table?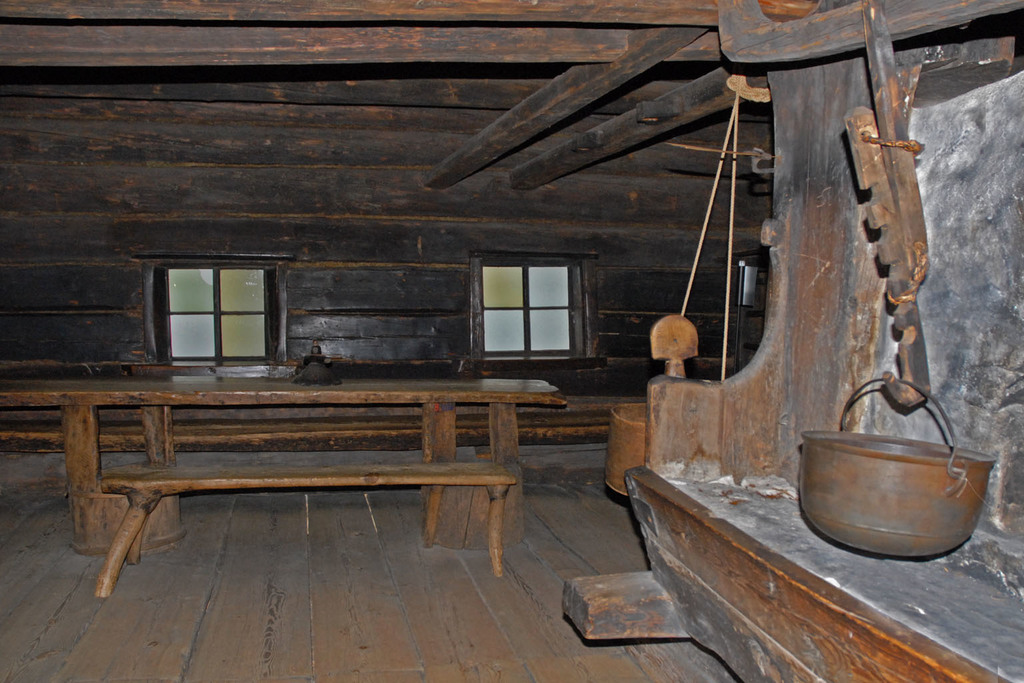
pyautogui.locateOnScreen(39, 375, 557, 596)
